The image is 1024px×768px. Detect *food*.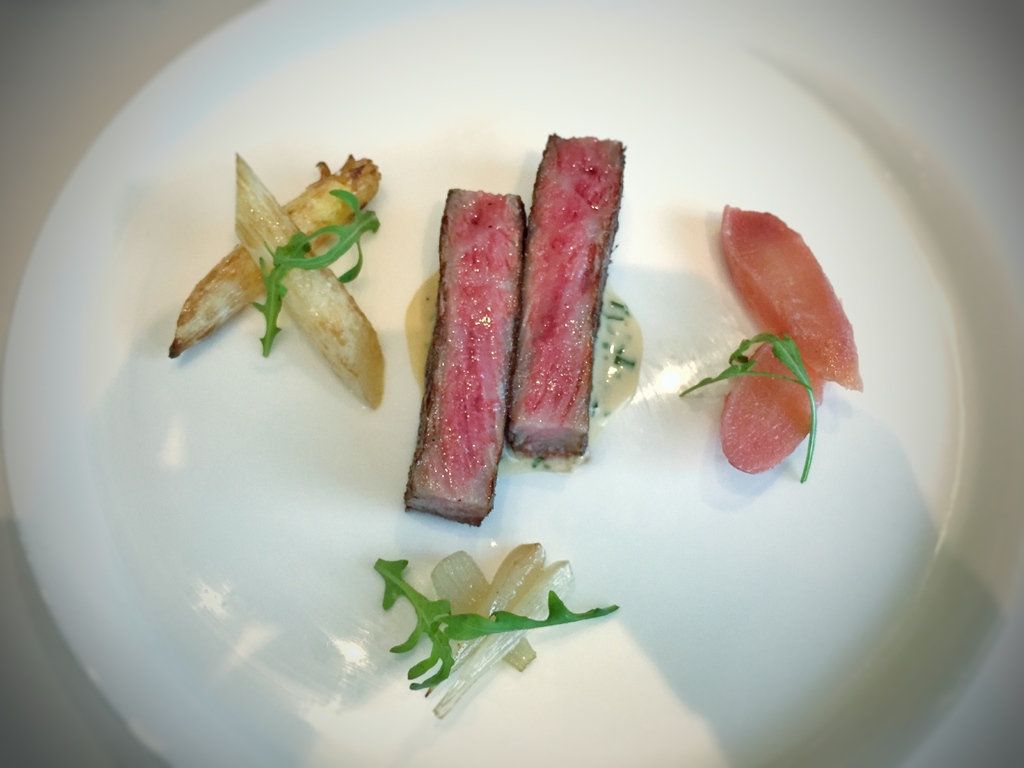
Detection: bbox(506, 102, 635, 483).
